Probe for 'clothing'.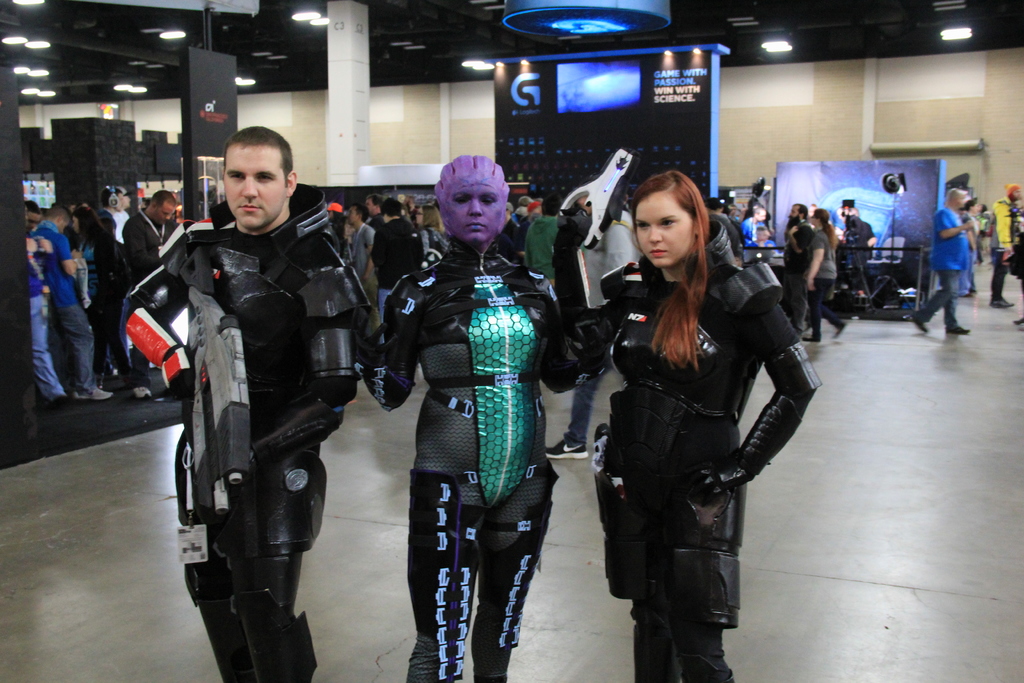
Probe result: 36, 227, 96, 393.
